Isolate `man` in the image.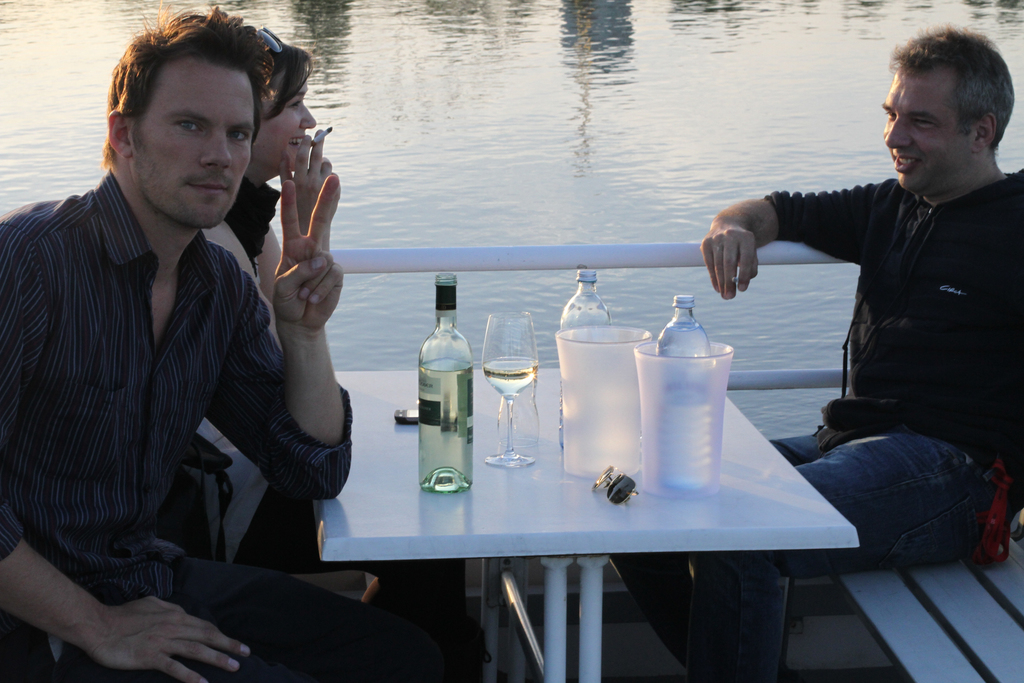
Isolated region: <bbox>602, 21, 1023, 682</bbox>.
